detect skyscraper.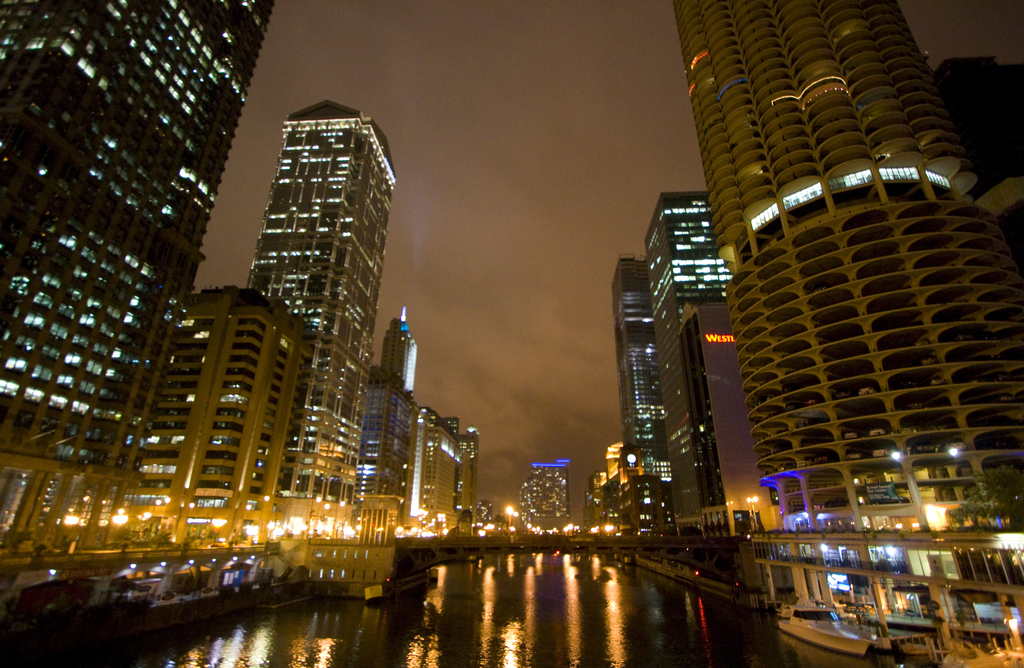
Detected at (611, 256, 669, 510).
